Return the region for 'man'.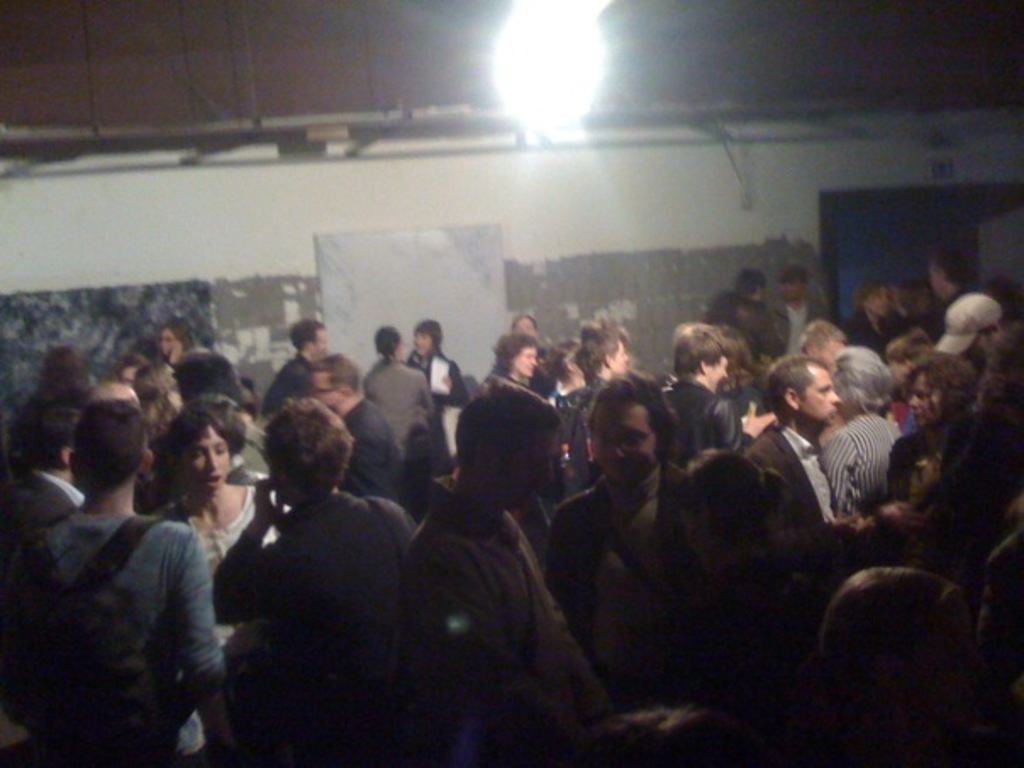
(left=763, top=266, right=832, bottom=365).
